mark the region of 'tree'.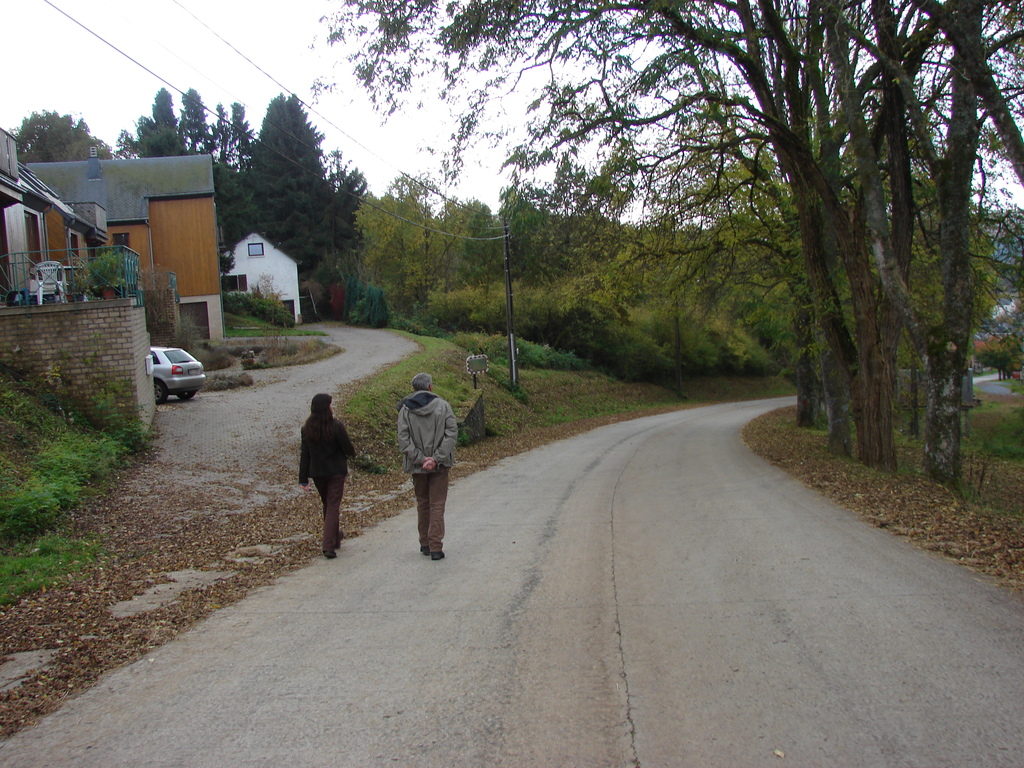
Region: left=217, top=90, right=349, bottom=307.
